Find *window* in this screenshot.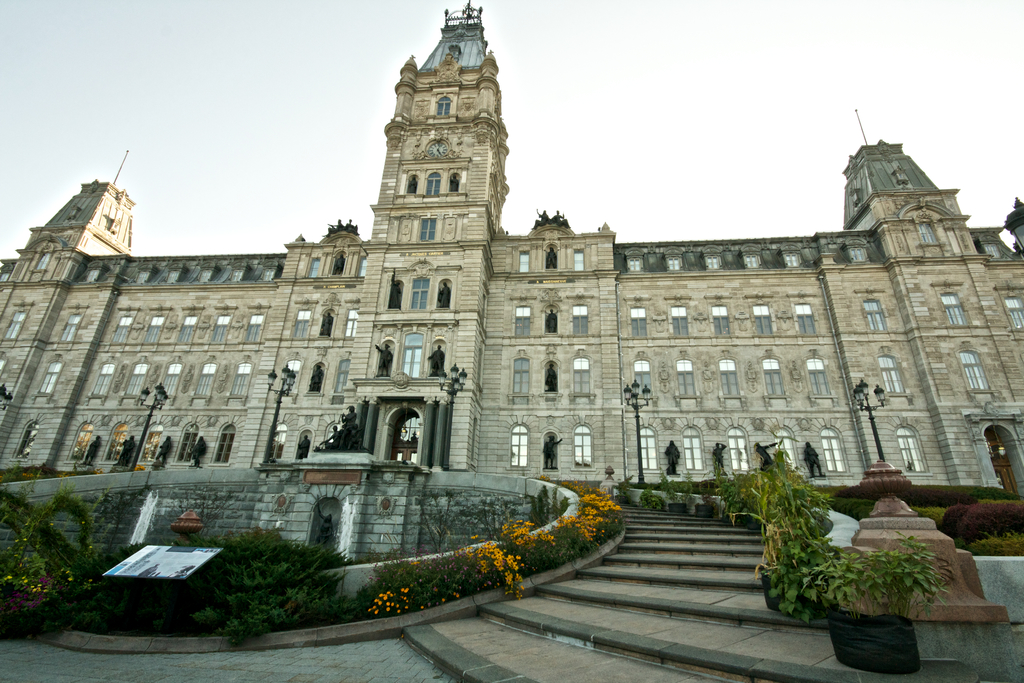
The bounding box for *window* is crop(744, 304, 769, 332).
